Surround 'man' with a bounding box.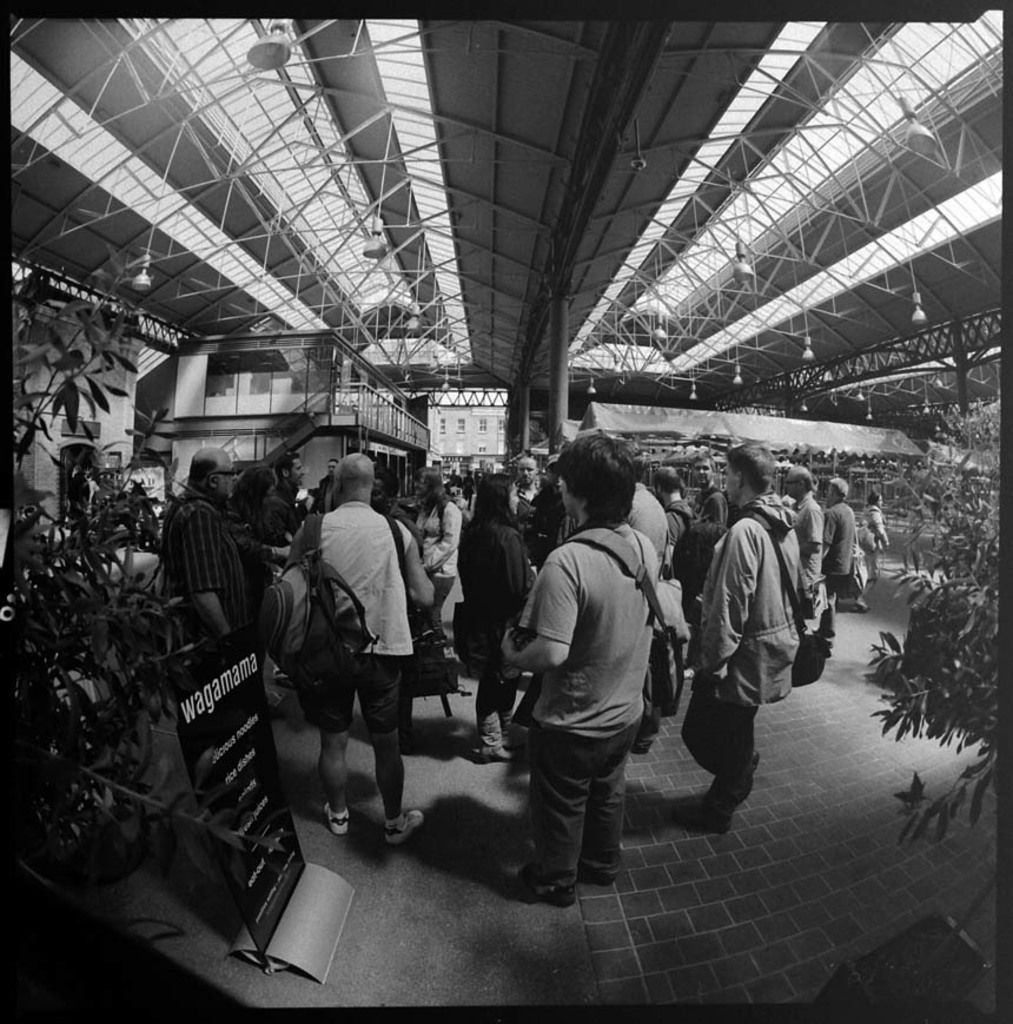
<bbox>311, 451, 355, 518</bbox>.
